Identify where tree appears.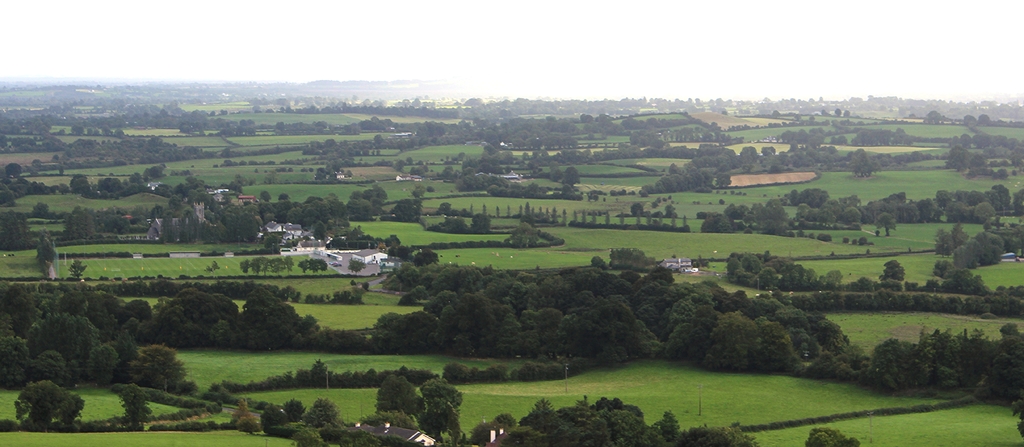
Appears at pyautogui.locateOnScreen(643, 215, 649, 218).
